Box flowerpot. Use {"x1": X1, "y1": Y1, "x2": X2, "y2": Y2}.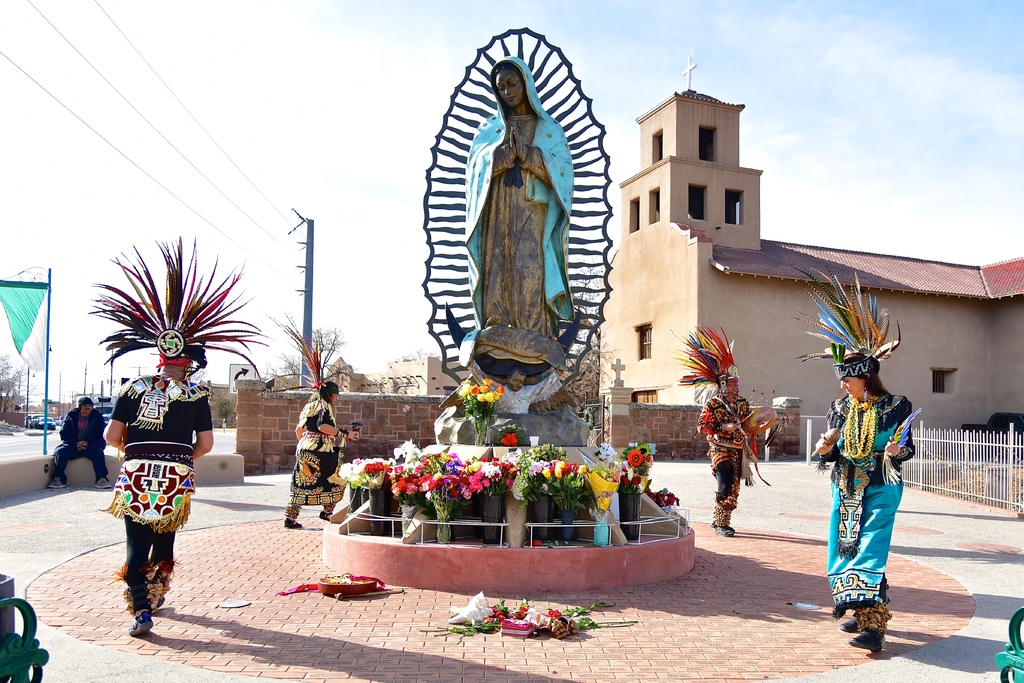
{"x1": 556, "y1": 509, "x2": 577, "y2": 541}.
